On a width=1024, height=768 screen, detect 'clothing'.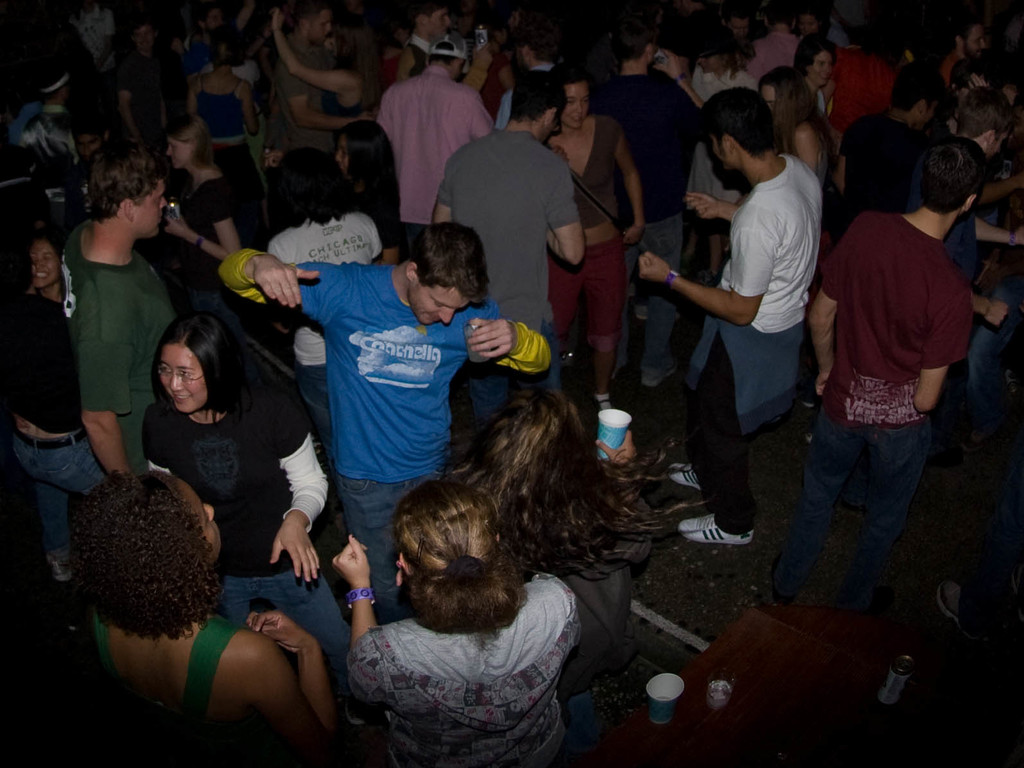
Rect(498, 60, 552, 123).
